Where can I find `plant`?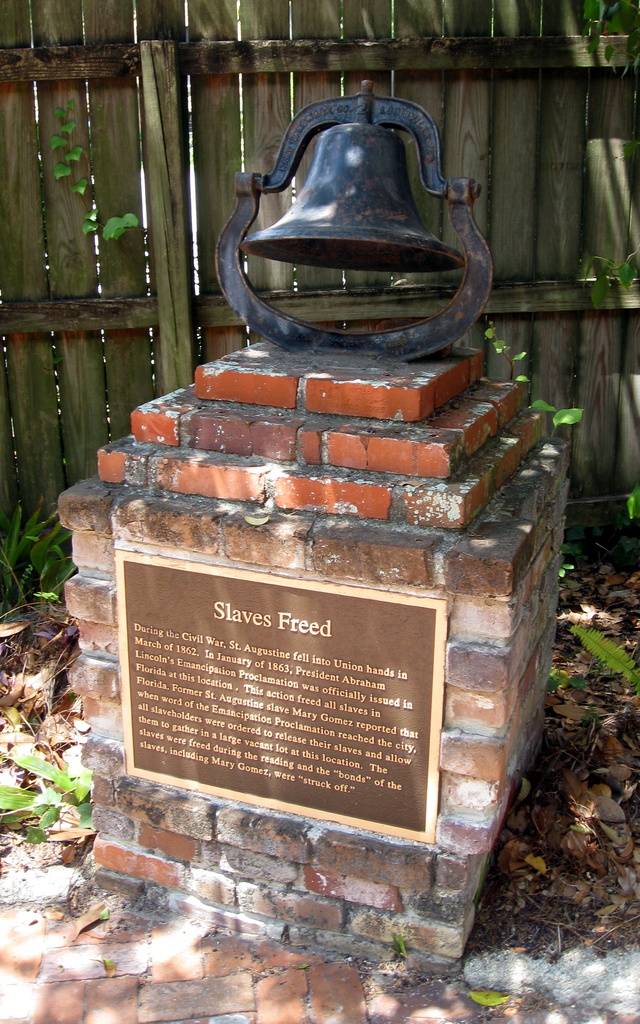
You can find it at <region>43, 83, 164, 289</region>.
